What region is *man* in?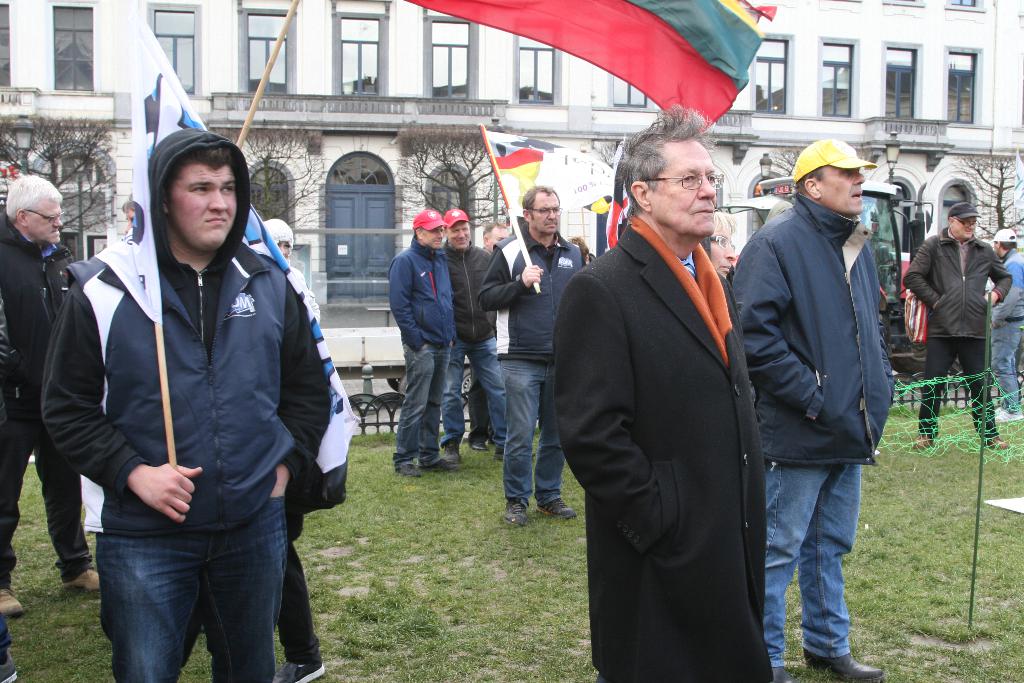
x1=547, y1=101, x2=772, y2=682.
